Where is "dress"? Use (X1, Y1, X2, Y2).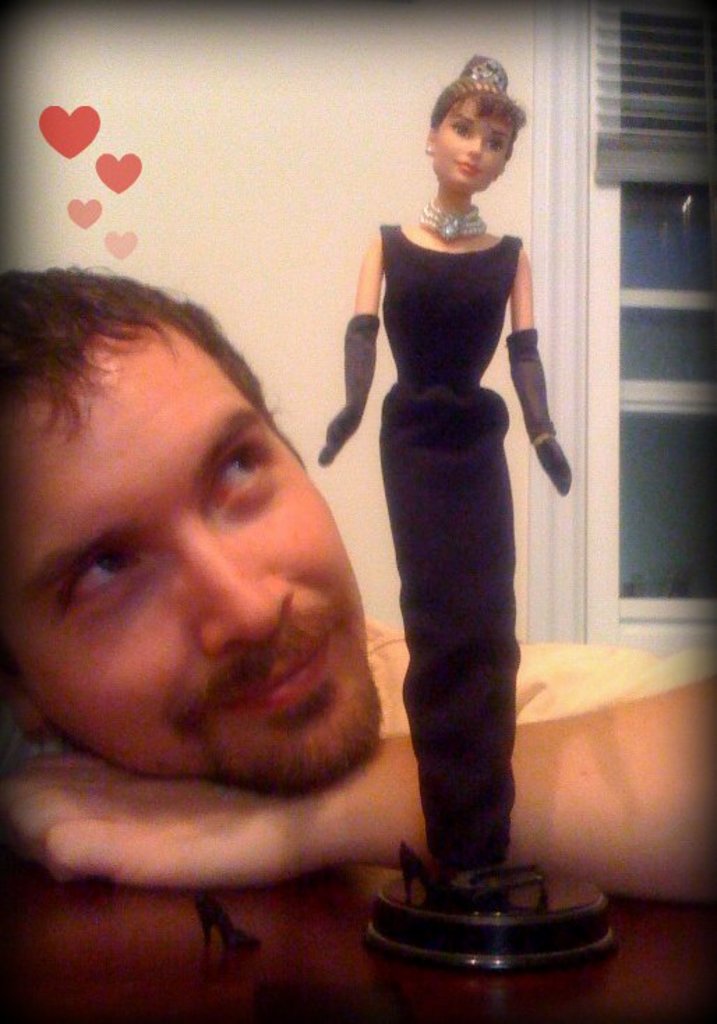
(374, 227, 520, 876).
